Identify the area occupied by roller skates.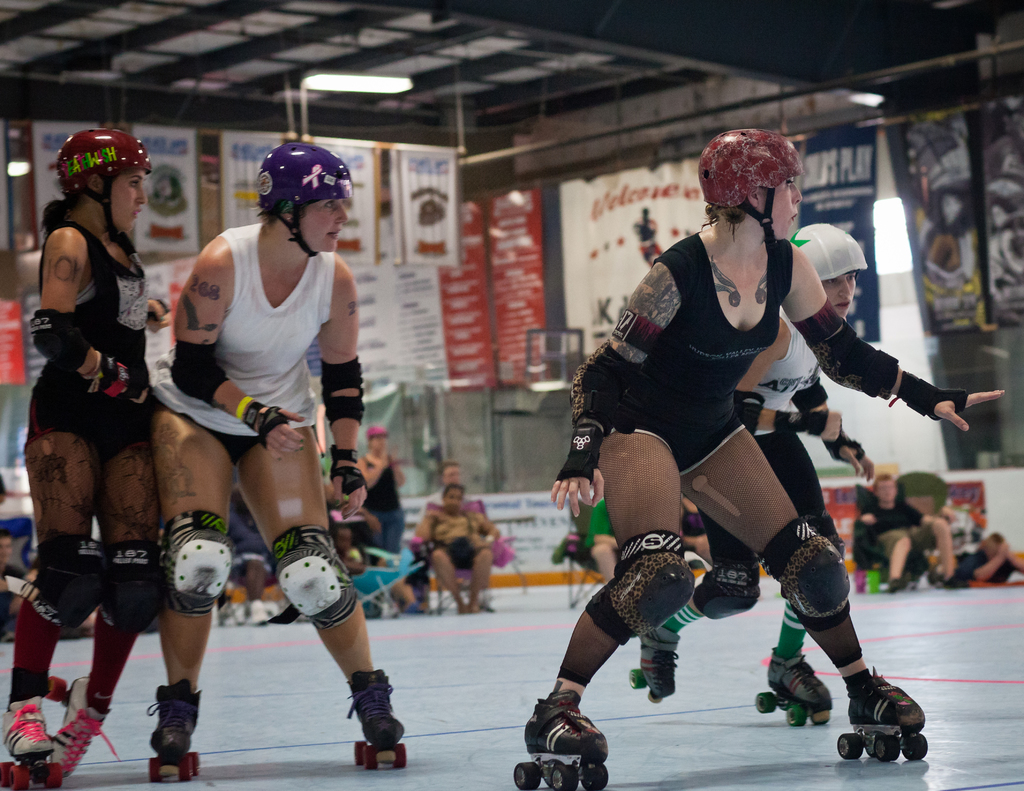
Area: region(629, 625, 682, 705).
